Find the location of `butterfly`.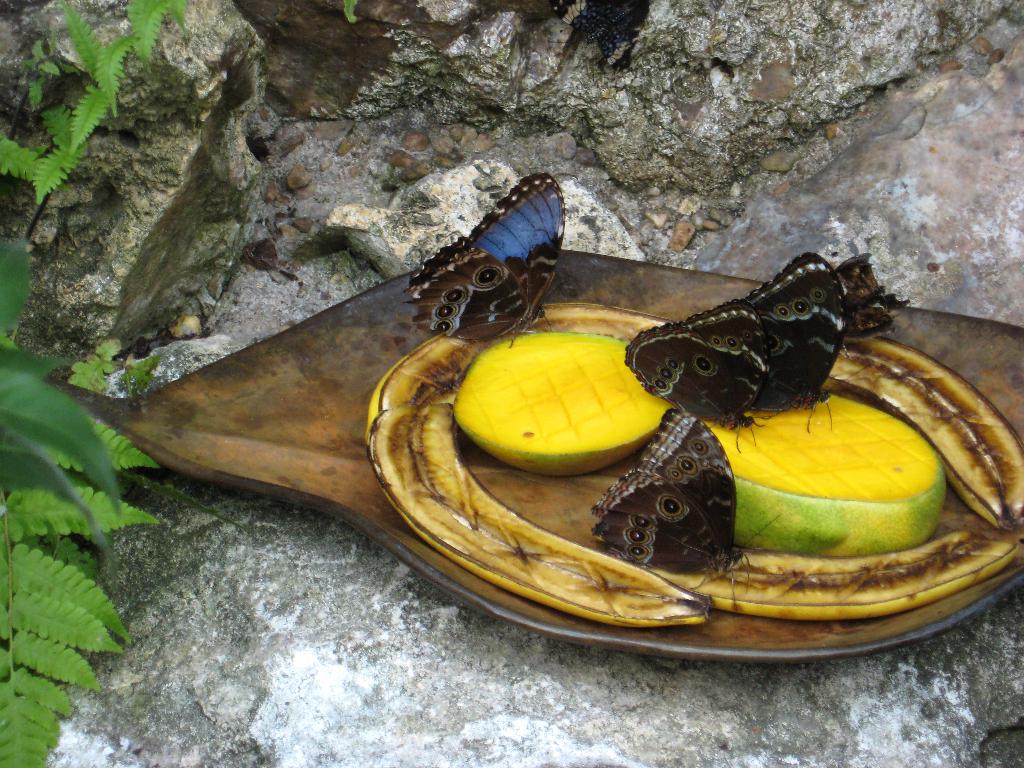
Location: rect(628, 342, 768, 449).
